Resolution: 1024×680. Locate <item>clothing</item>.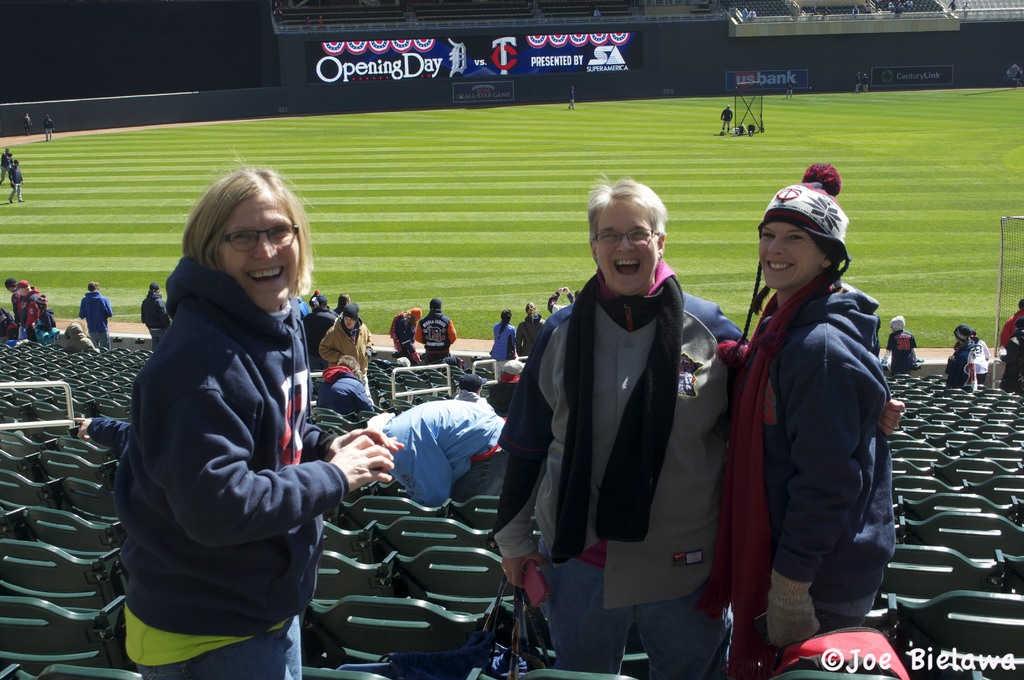
bbox=[945, 339, 973, 390].
